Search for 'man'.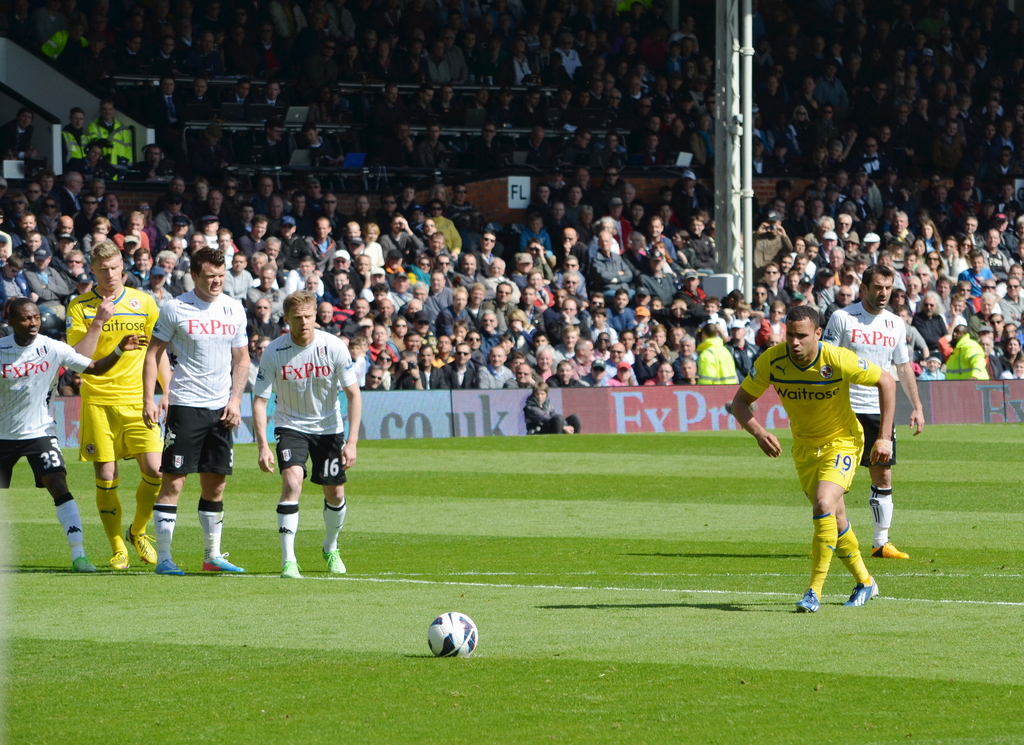
Found at 413/277/433/308.
